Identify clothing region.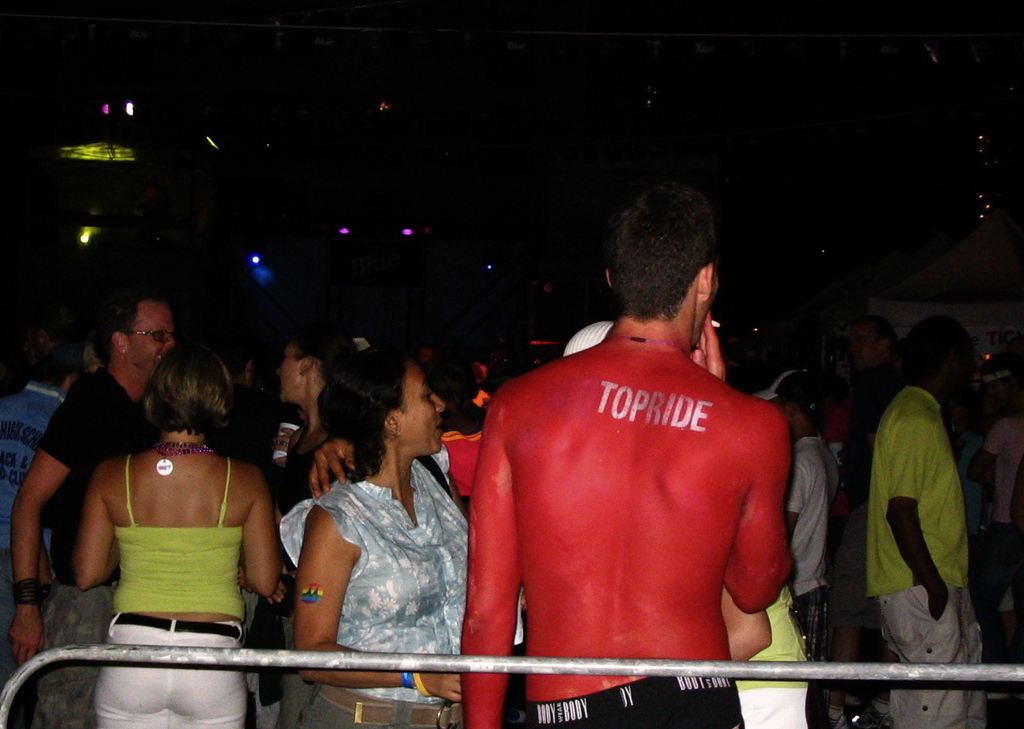
Region: <bbox>284, 427, 336, 728</bbox>.
